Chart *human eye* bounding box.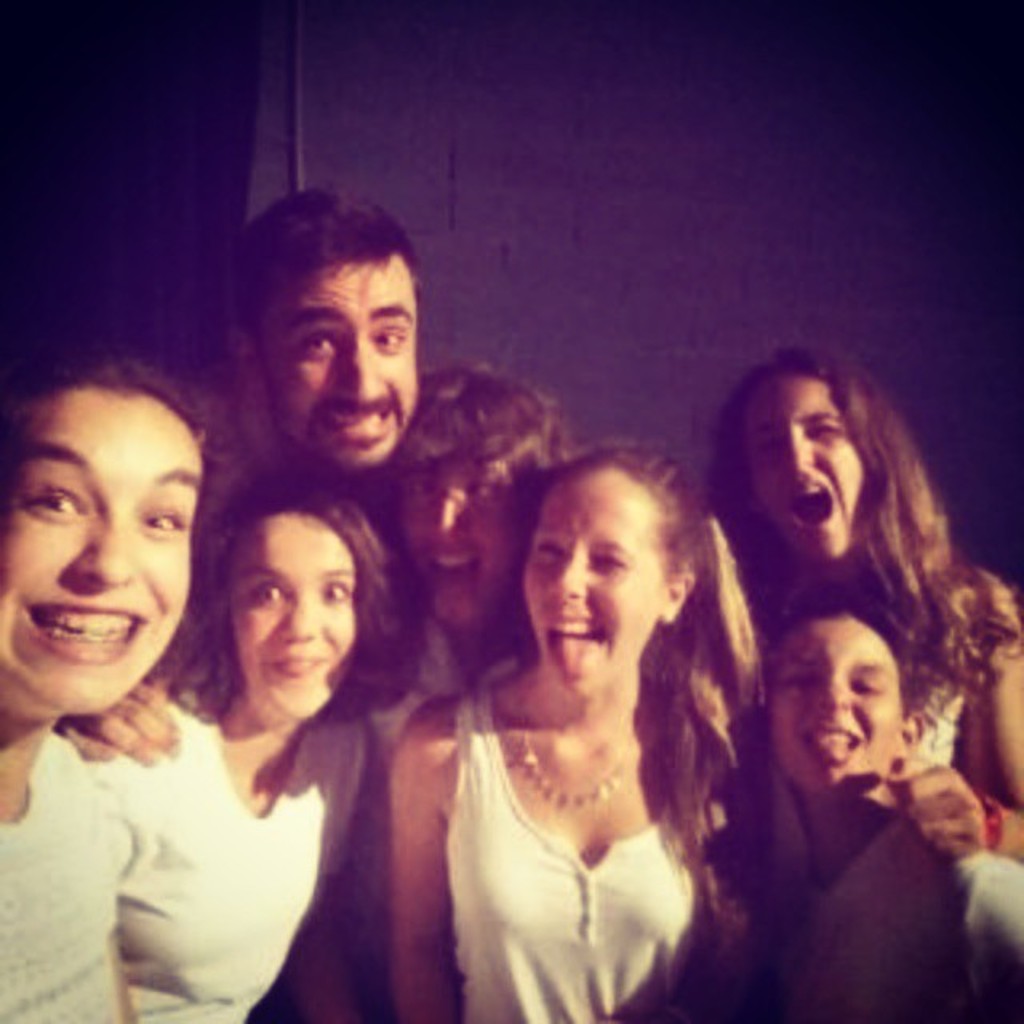
Charted: (x1=365, y1=323, x2=406, y2=358).
